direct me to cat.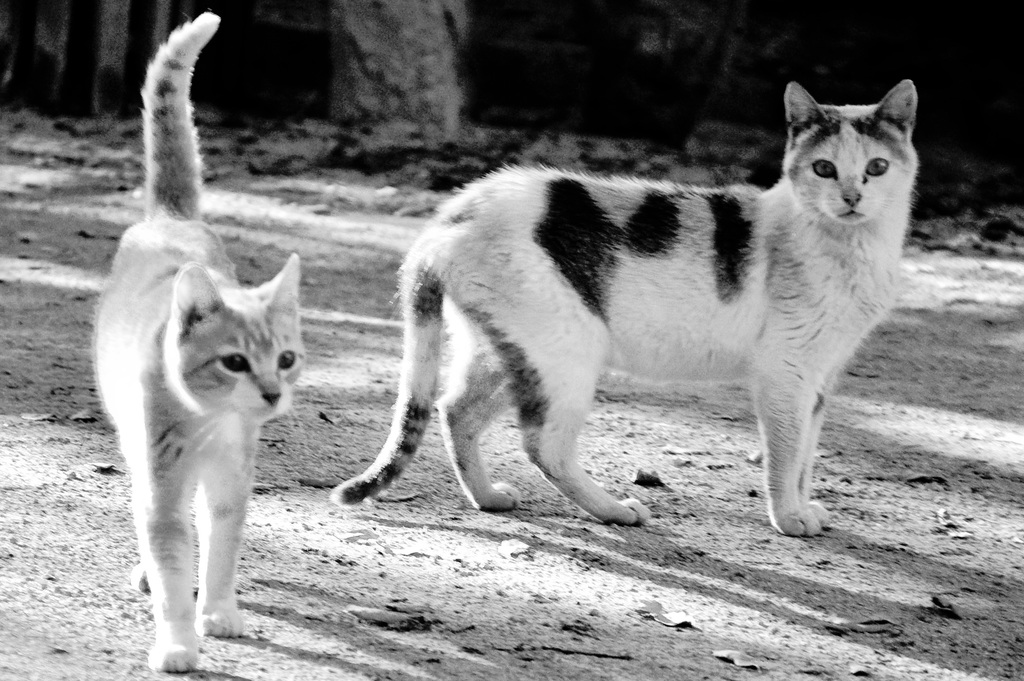
Direction: (x1=80, y1=11, x2=312, y2=678).
